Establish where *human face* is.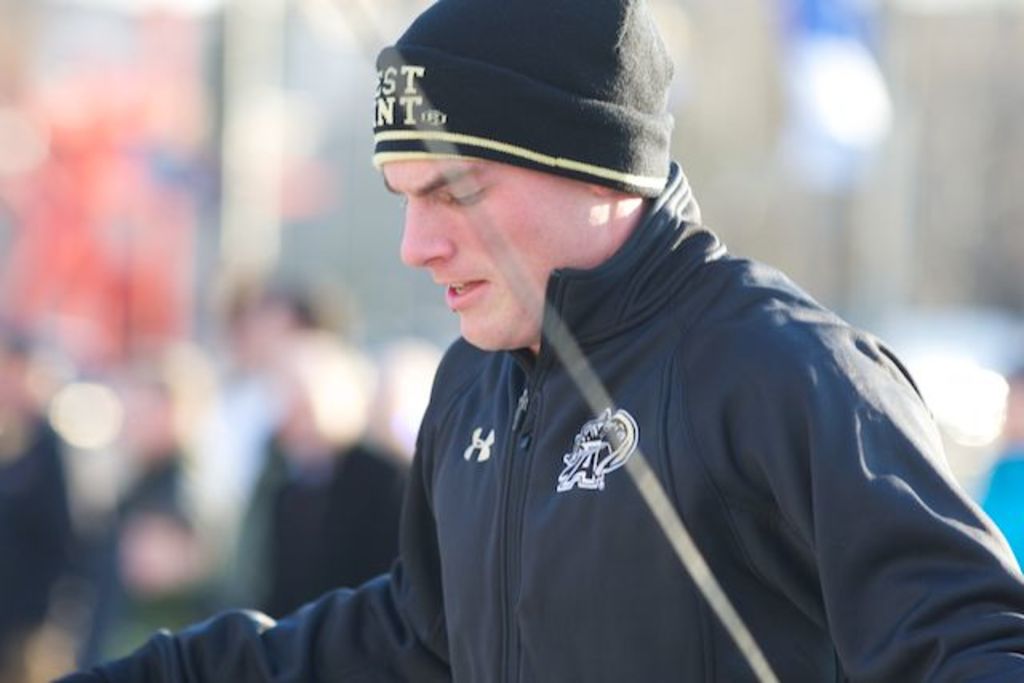
Established at {"x1": 381, "y1": 158, "x2": 595, "y2": 353}.
